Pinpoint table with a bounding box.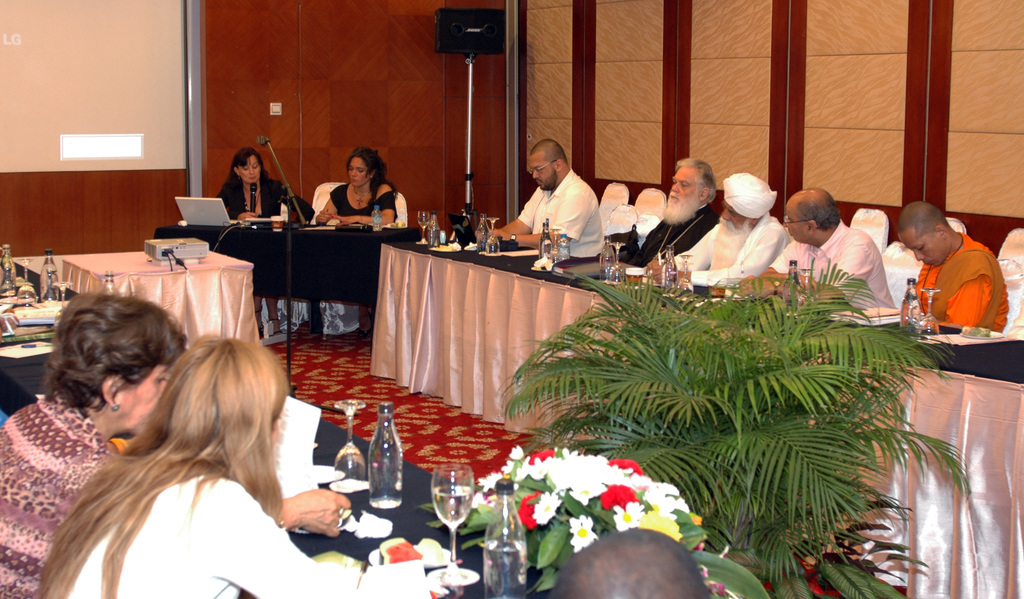
Rect(147, 228, 1023, 593).
